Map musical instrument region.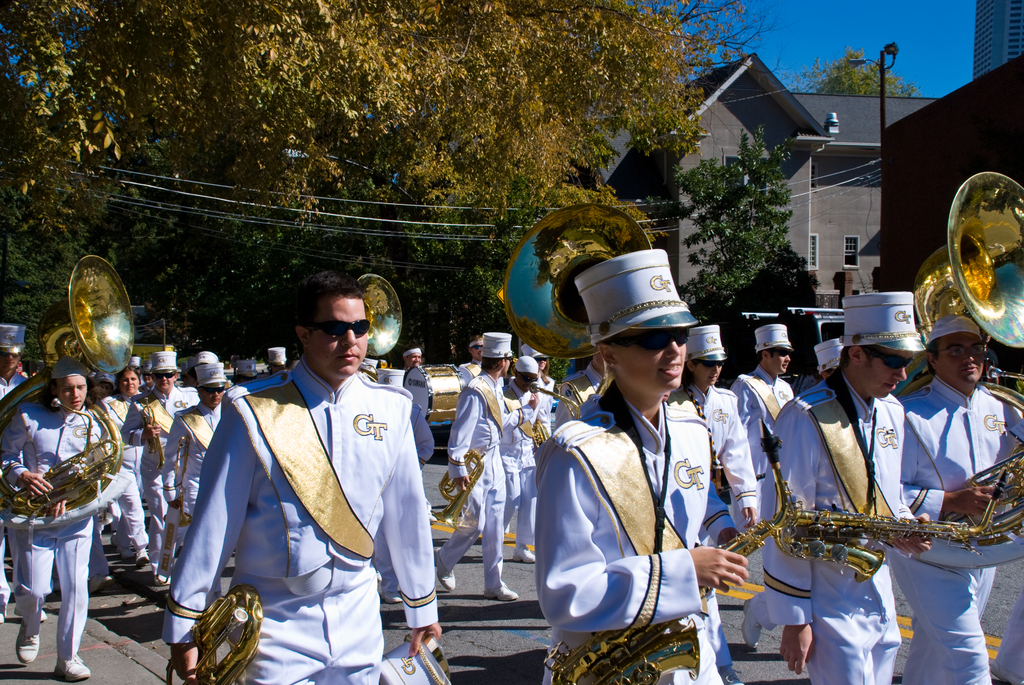
Mapped to 154 423 196 582.
